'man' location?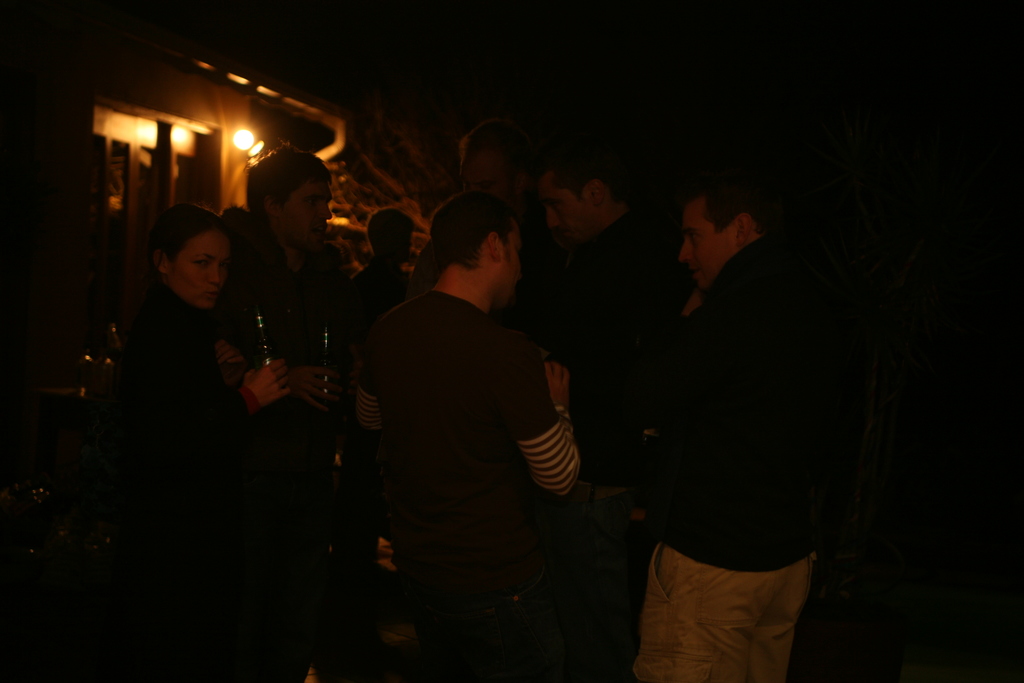
region(346, 172, 600, 654)
